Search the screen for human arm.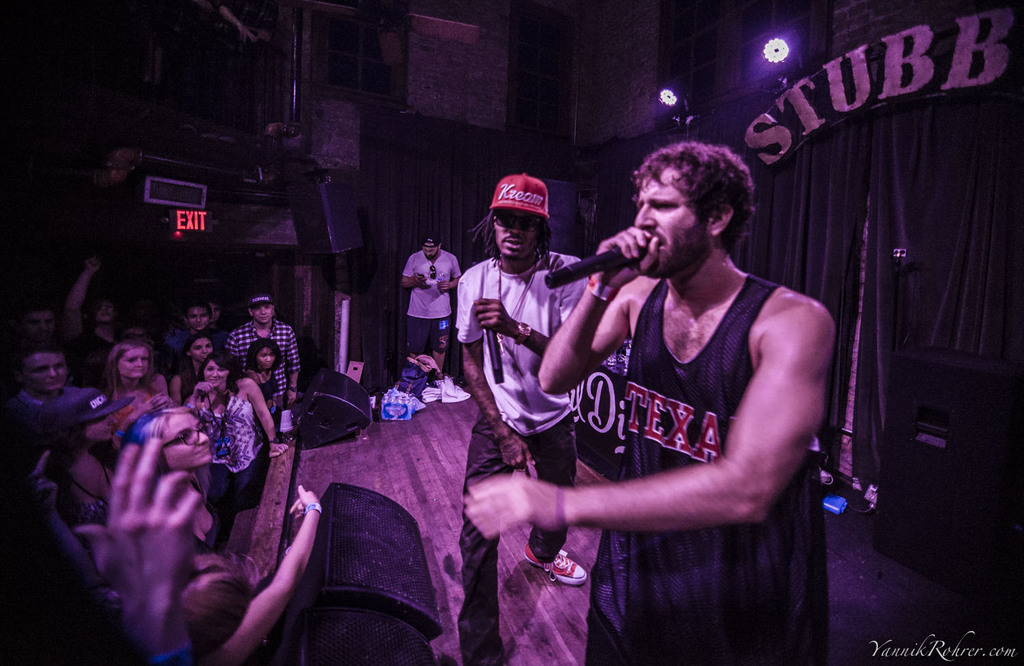
Found at 63/252/106/337.
